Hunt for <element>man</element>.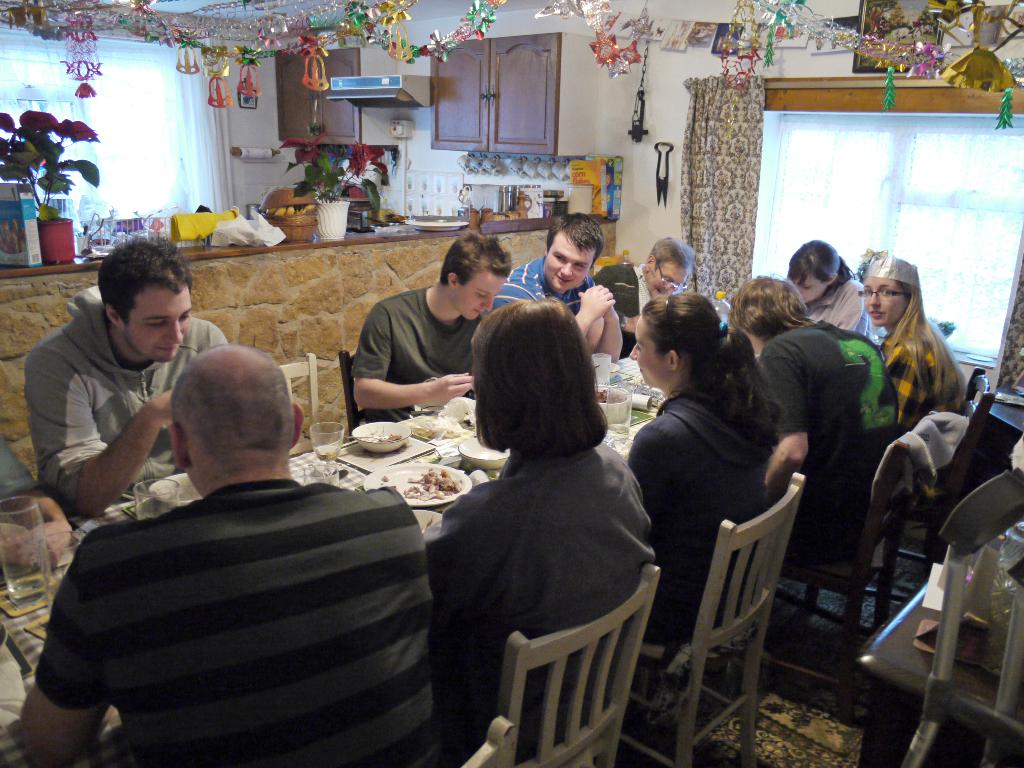
Hunted down at l=31, t=289, r=230, b=518.
